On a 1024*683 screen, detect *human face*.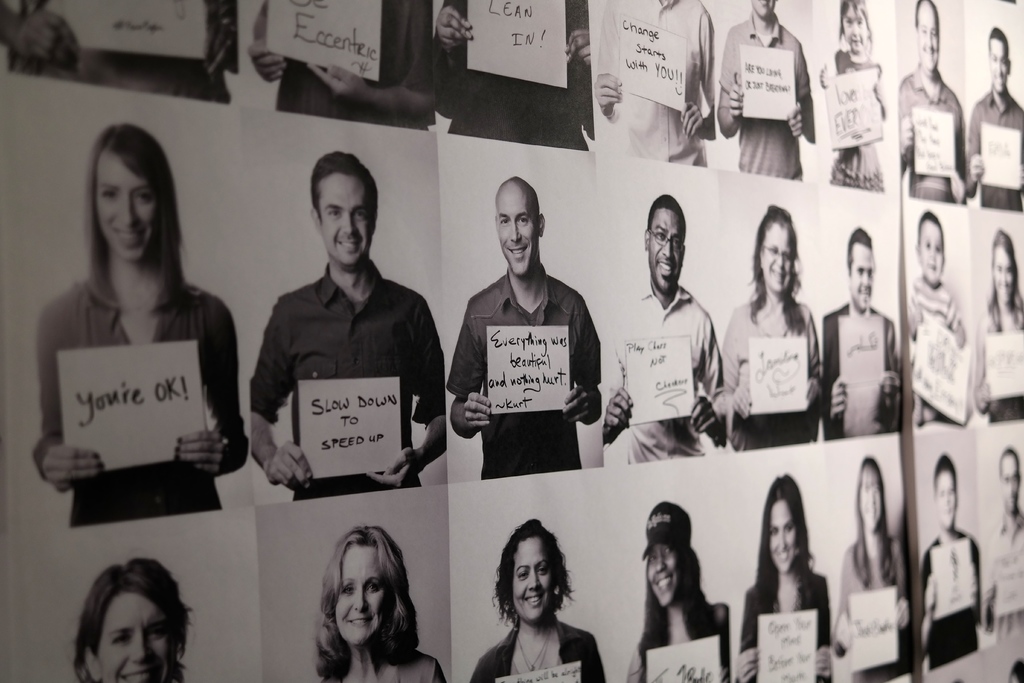
496/193/540/274.
